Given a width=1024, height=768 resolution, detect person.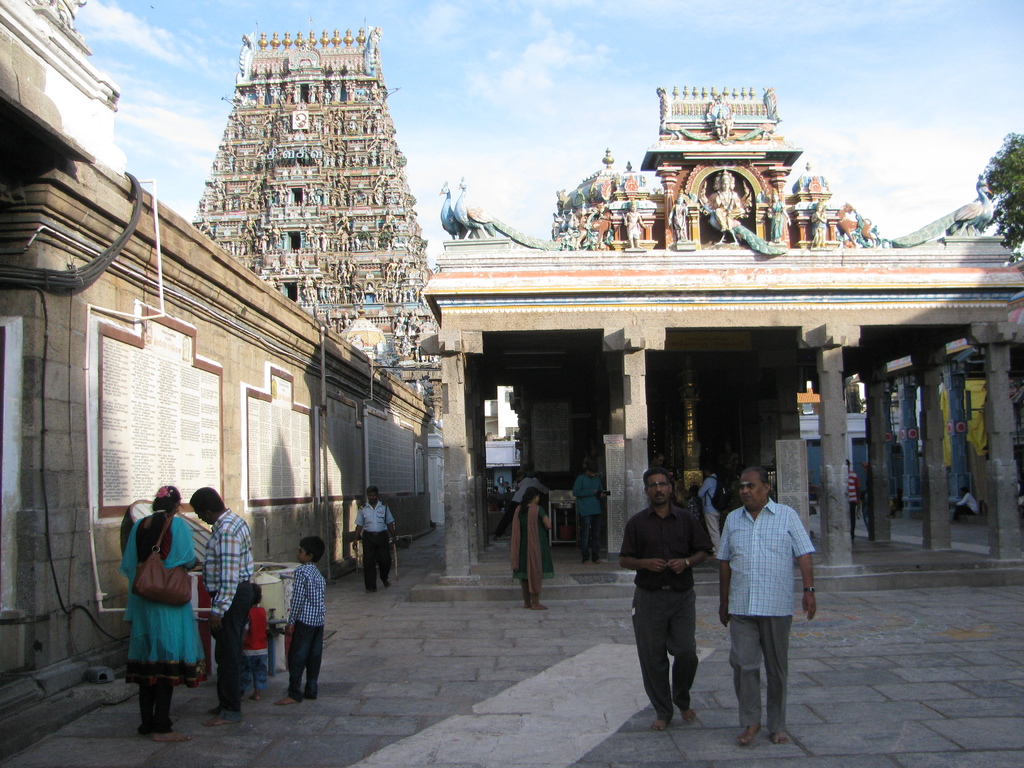
<box>504,487,557,604</box>.
